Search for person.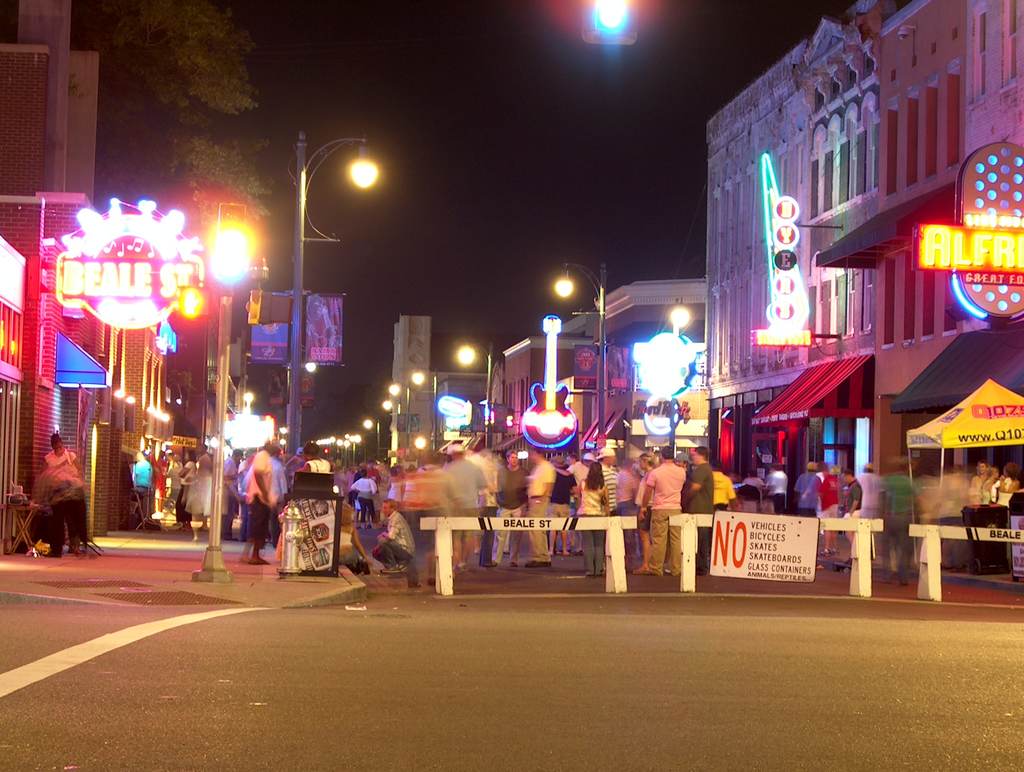
Found at (x1=765, y1=461, x2=783, y2=510).
